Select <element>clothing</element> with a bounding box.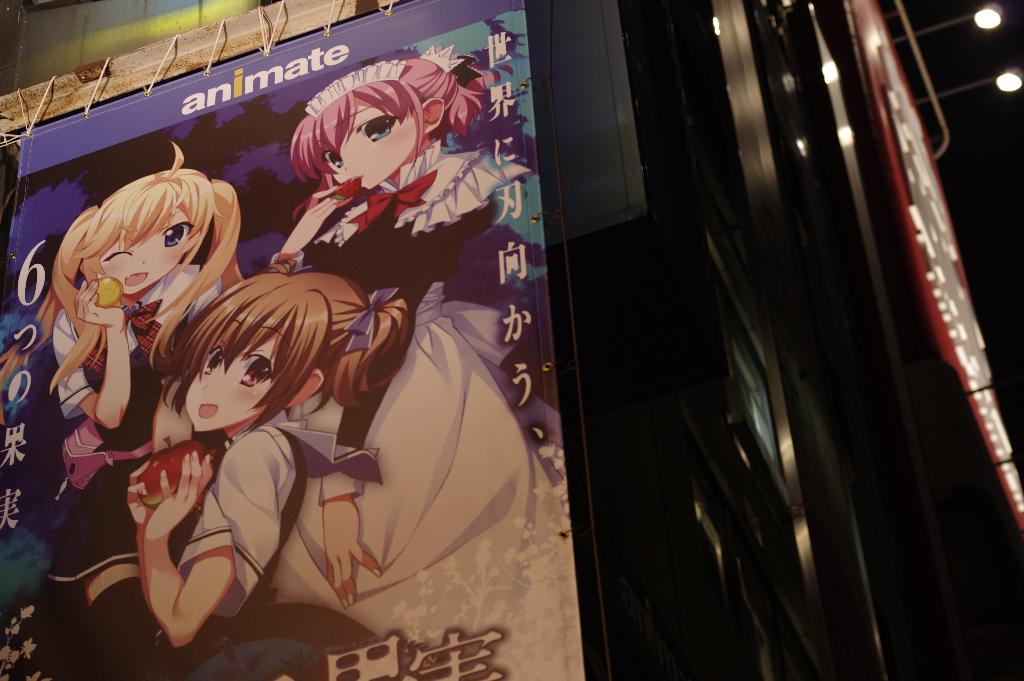
(20,288,254,667).
